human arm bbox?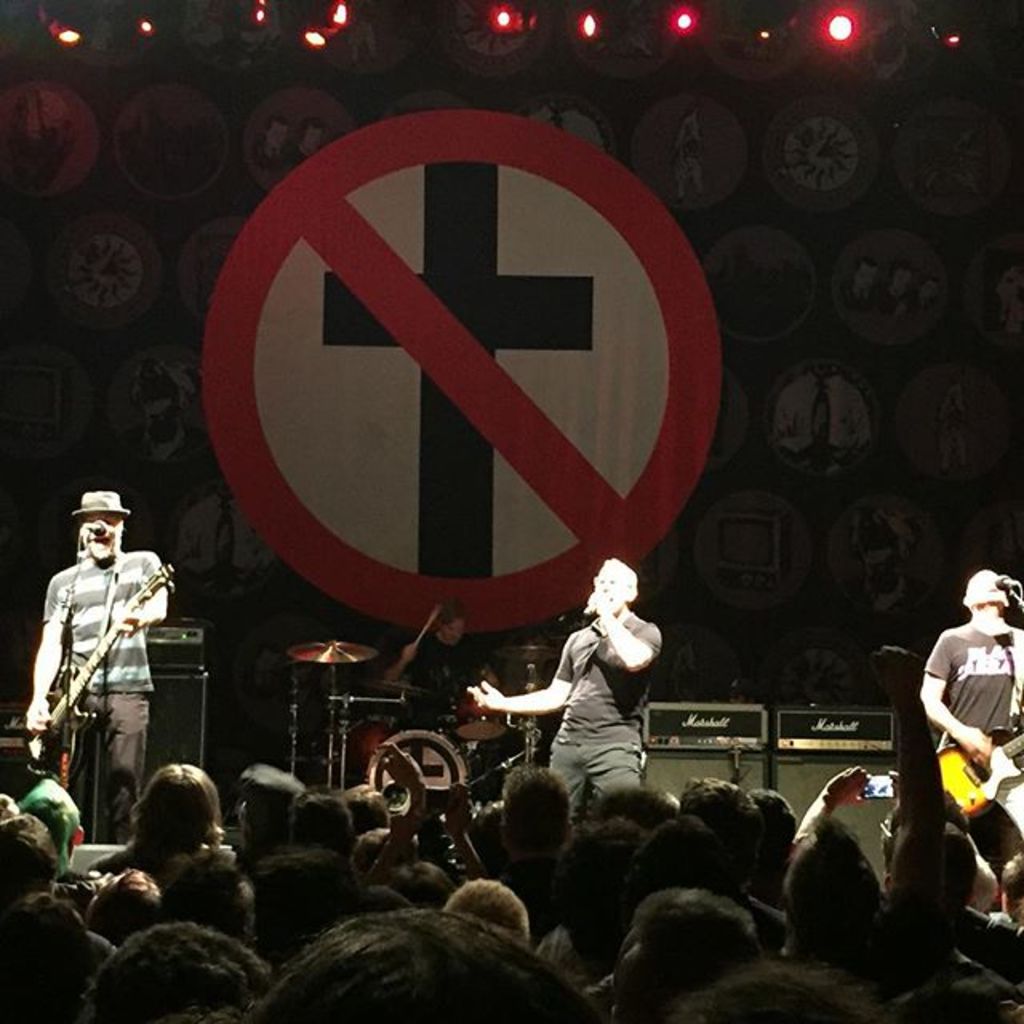
l=582, t=586, r=667, b=672
